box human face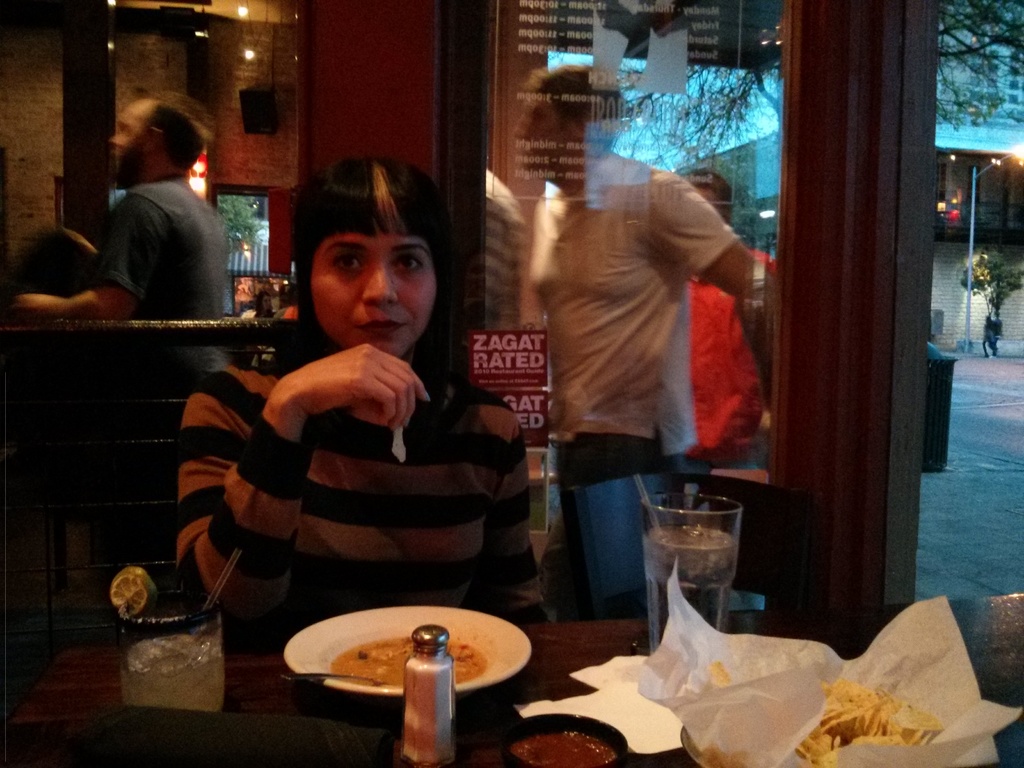
<region>516, 95, 564, 175</region>
